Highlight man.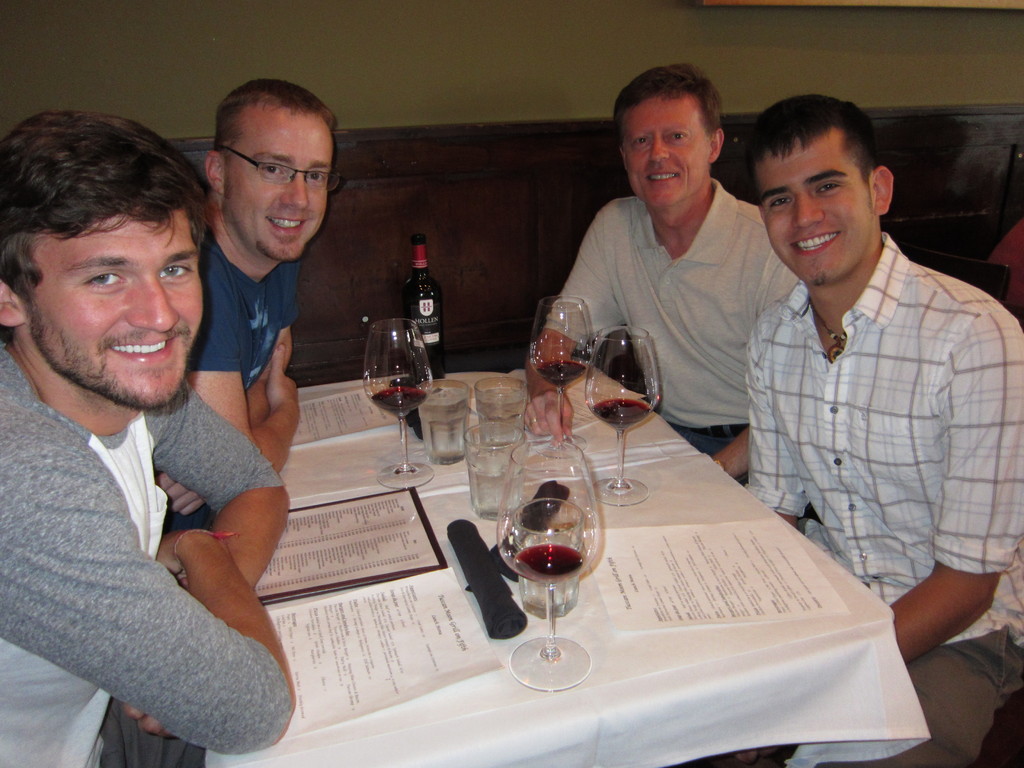
Highlighted region: [721,97,1007,657].
